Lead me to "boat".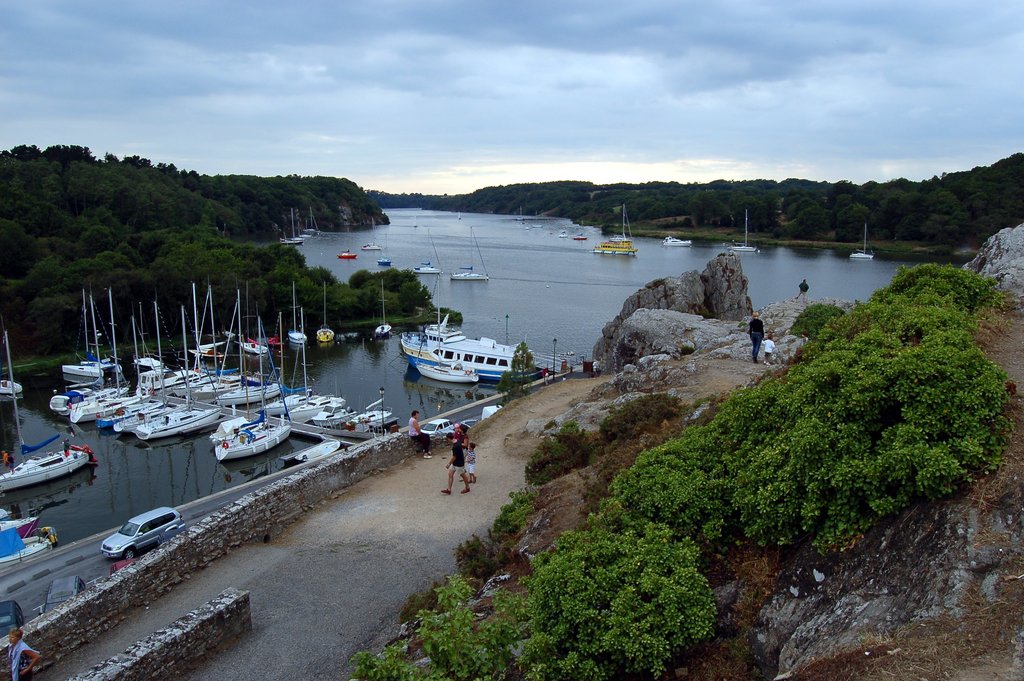
Lead to detection(300, 204, 317, 236).
